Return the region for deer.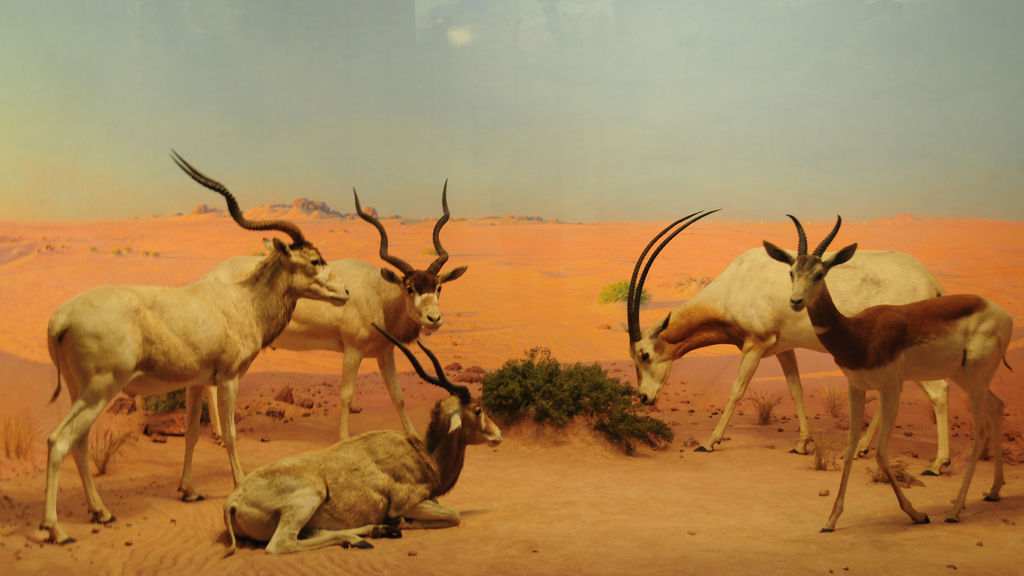
region(227, 319, 503, 557).
